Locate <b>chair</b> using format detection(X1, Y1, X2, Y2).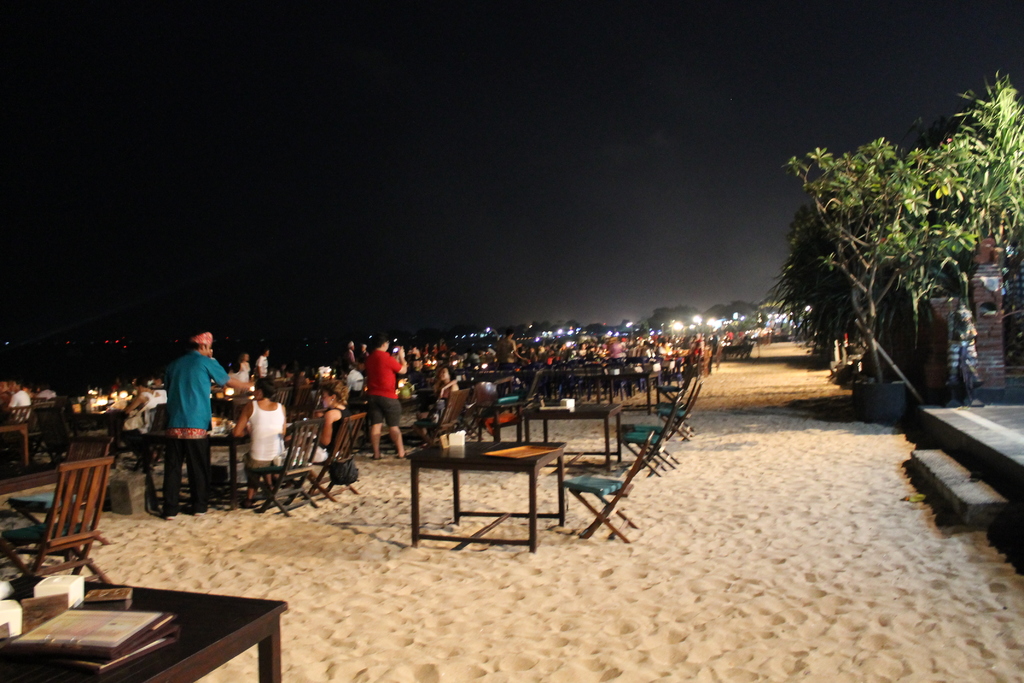
detection(618, 395, 675, 473).
